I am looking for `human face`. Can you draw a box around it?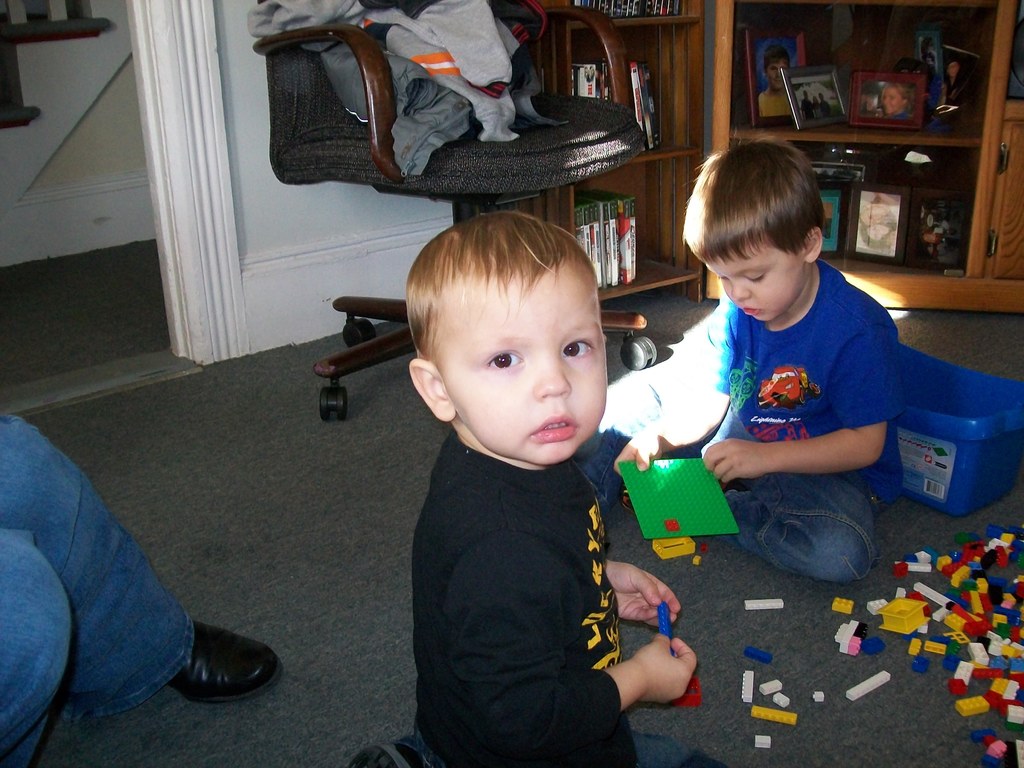
Sure, the bounding box is x1=767 y1=53 x2=797 y2=85.
